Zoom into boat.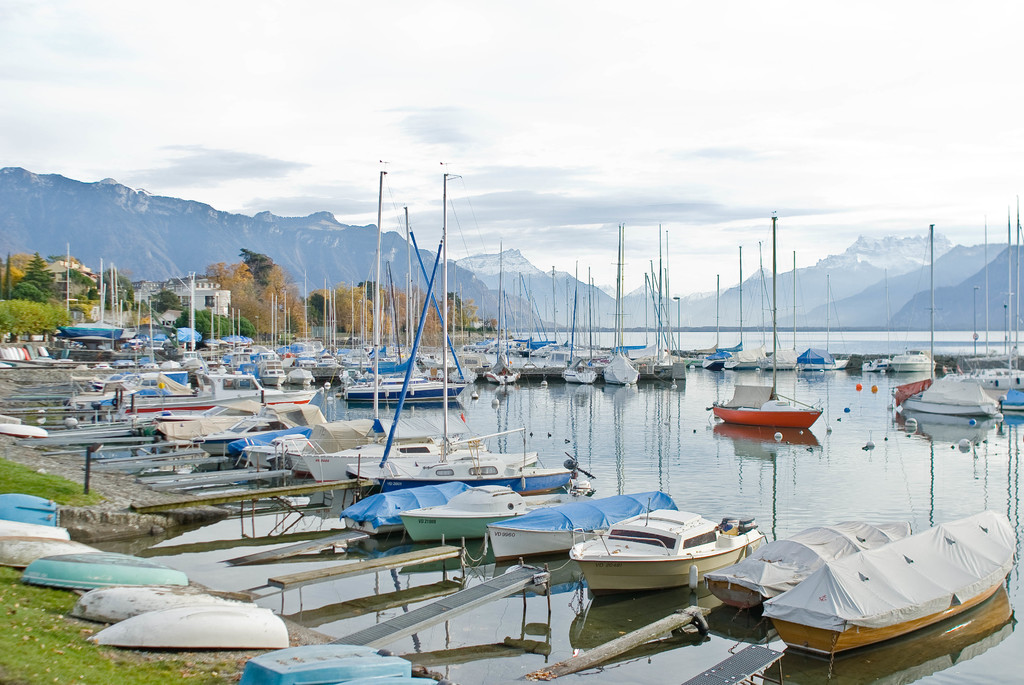
Zoom target: l=203, t=409, r=314, b=462.
